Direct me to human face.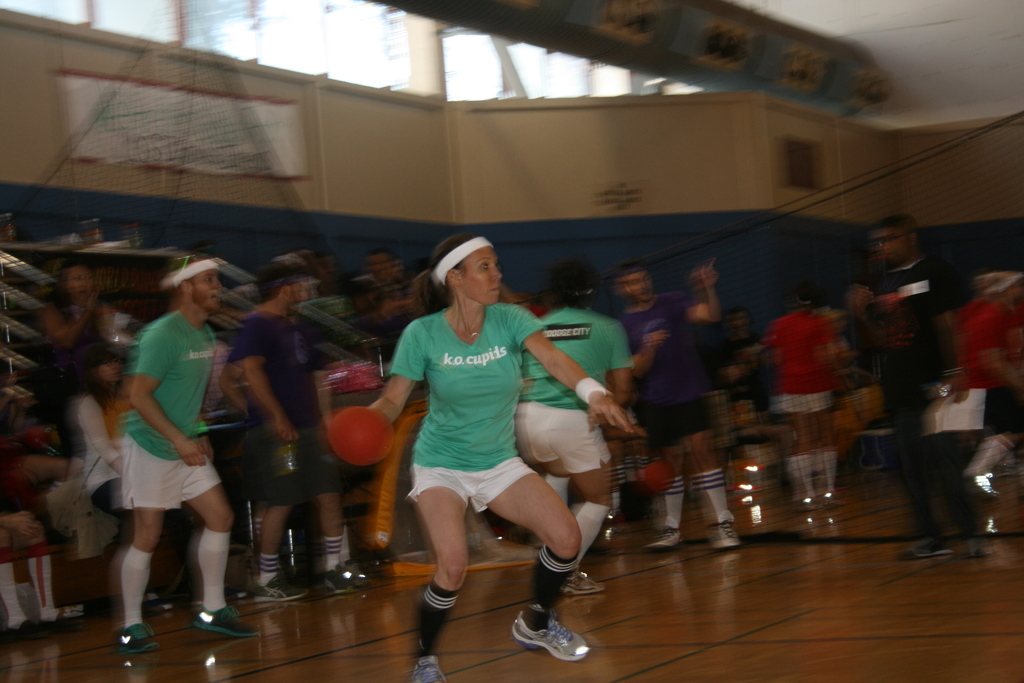
Direction: (left=874, top=229, right=908, bottom=263).
